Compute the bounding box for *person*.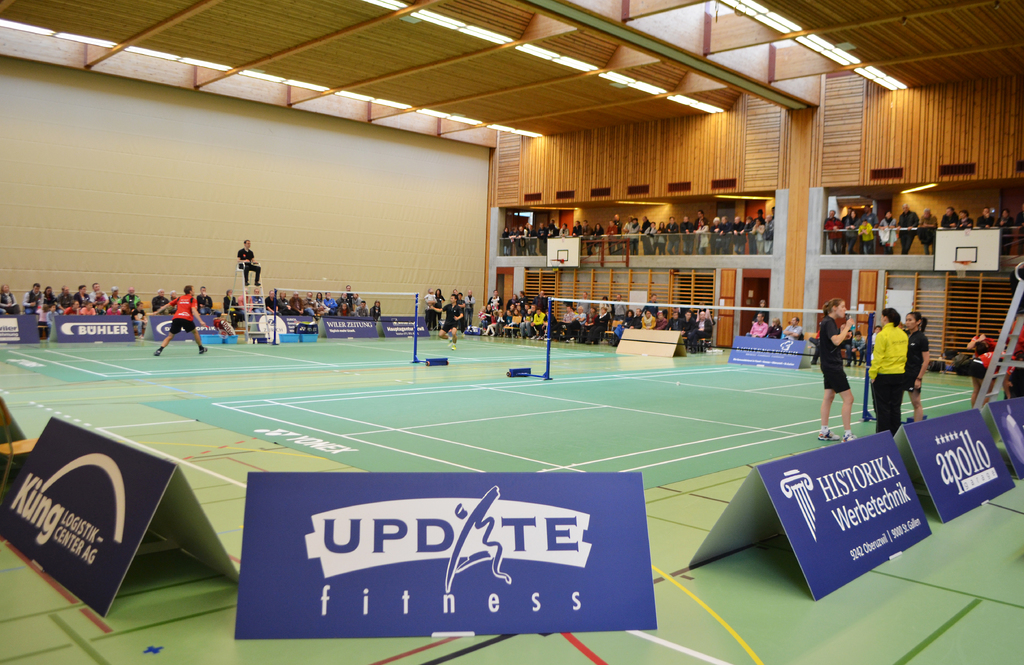
select_region(232, 289, 253, 335).
